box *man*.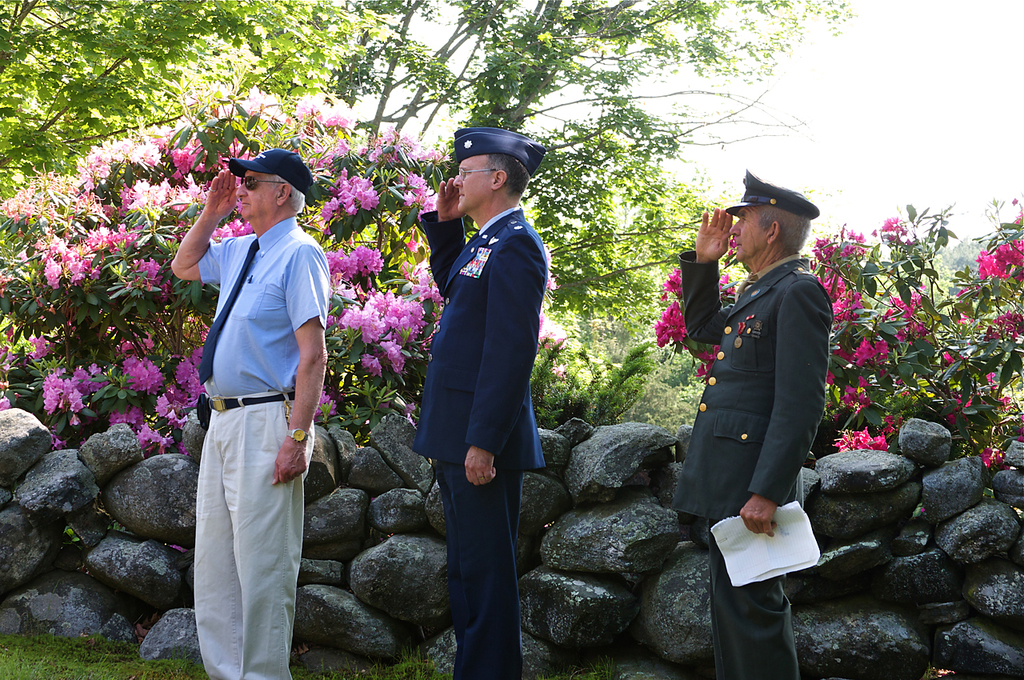
418,127,546,679.
